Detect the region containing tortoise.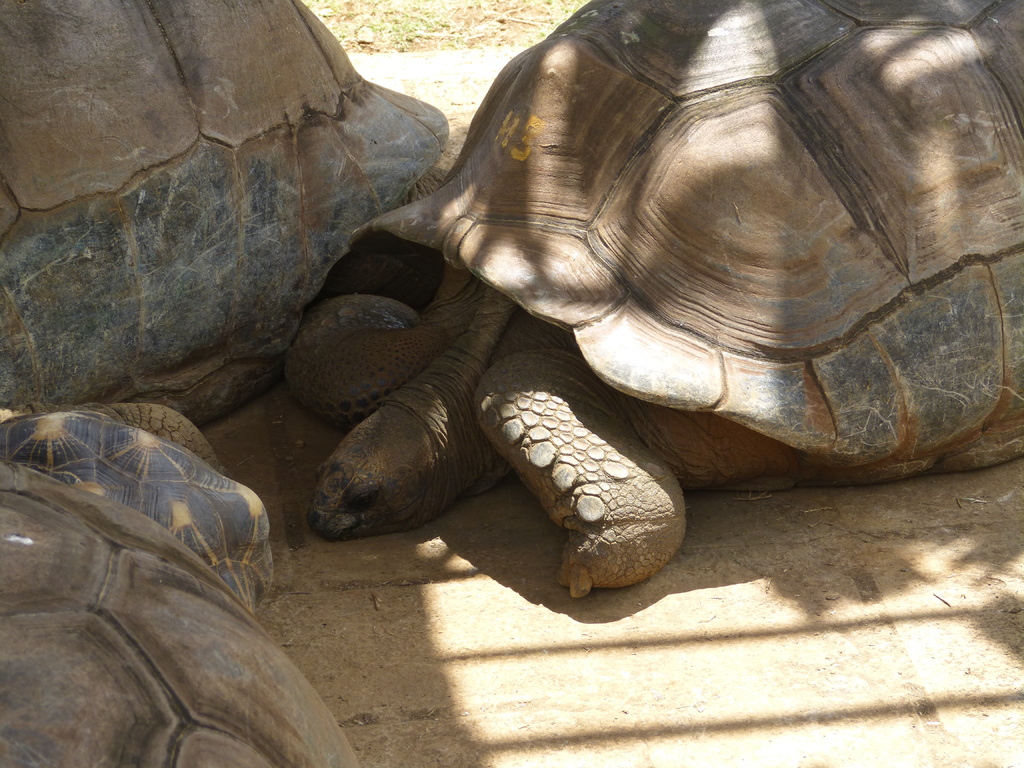
region(0, 0, 452, 426).
